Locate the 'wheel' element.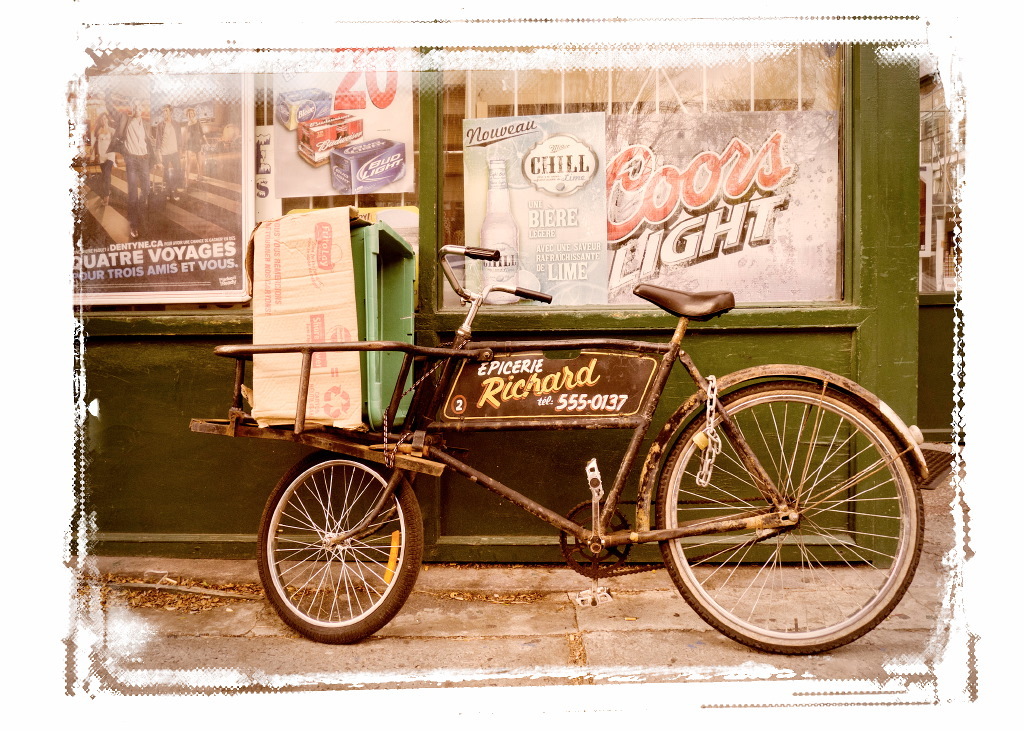
Element bbox: select_region(557, 496, 636, 580).
